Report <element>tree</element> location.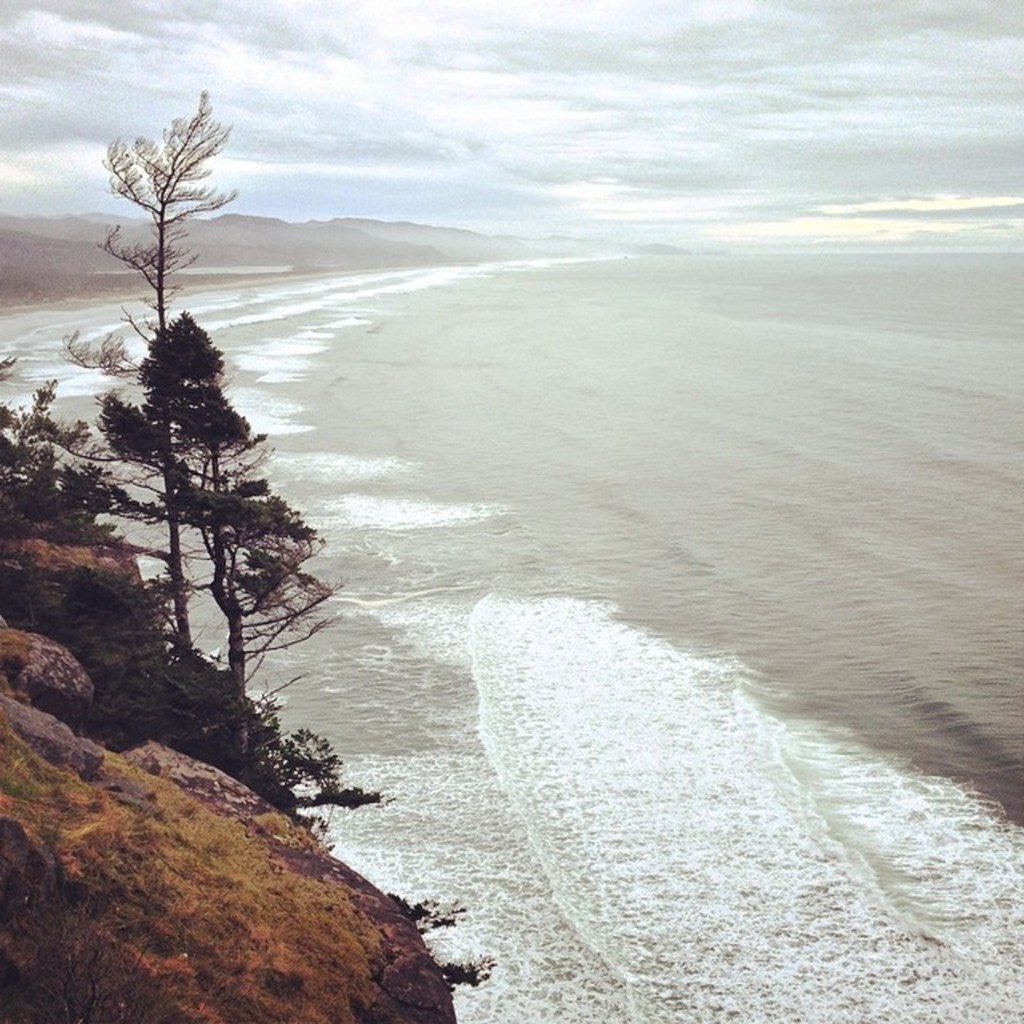
Report: <bbox>16, 382, 112, 549</bbox>.
